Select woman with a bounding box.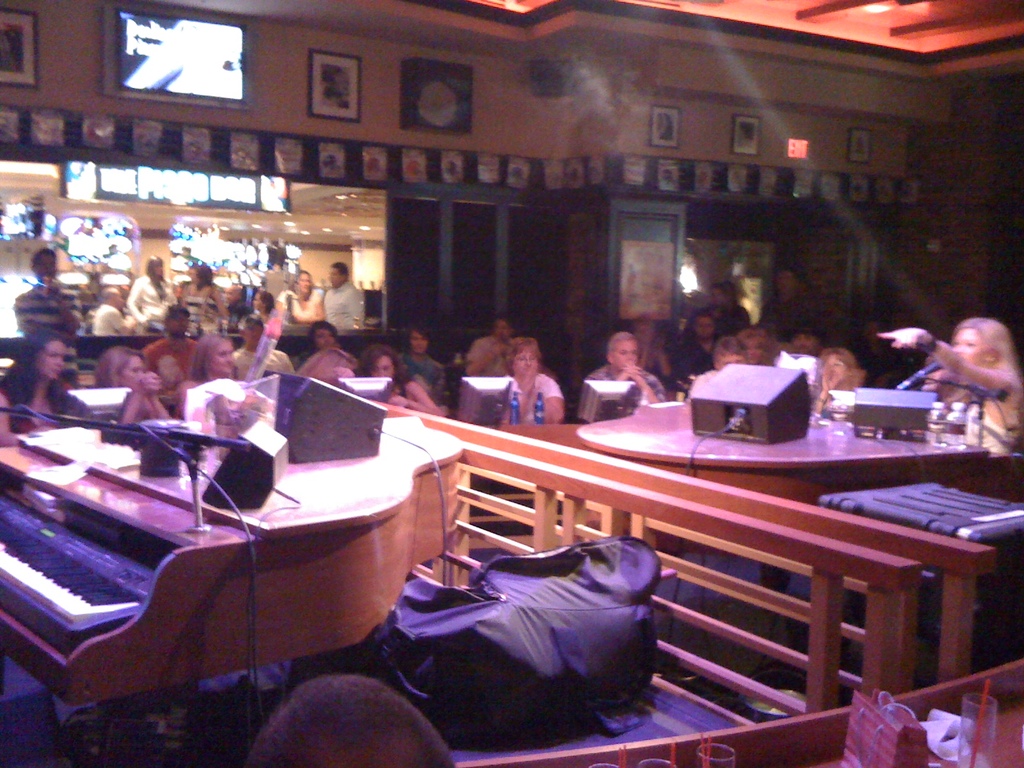
l=0, t=329, r=77, b=452.
